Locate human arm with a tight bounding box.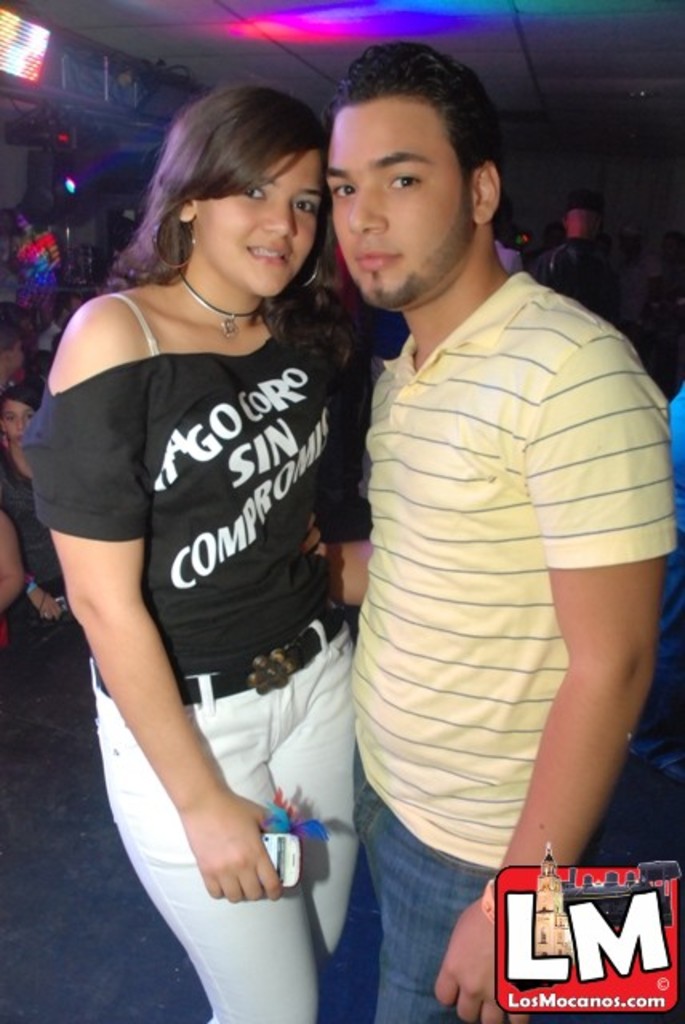
region(11, 578, 64, 621).
